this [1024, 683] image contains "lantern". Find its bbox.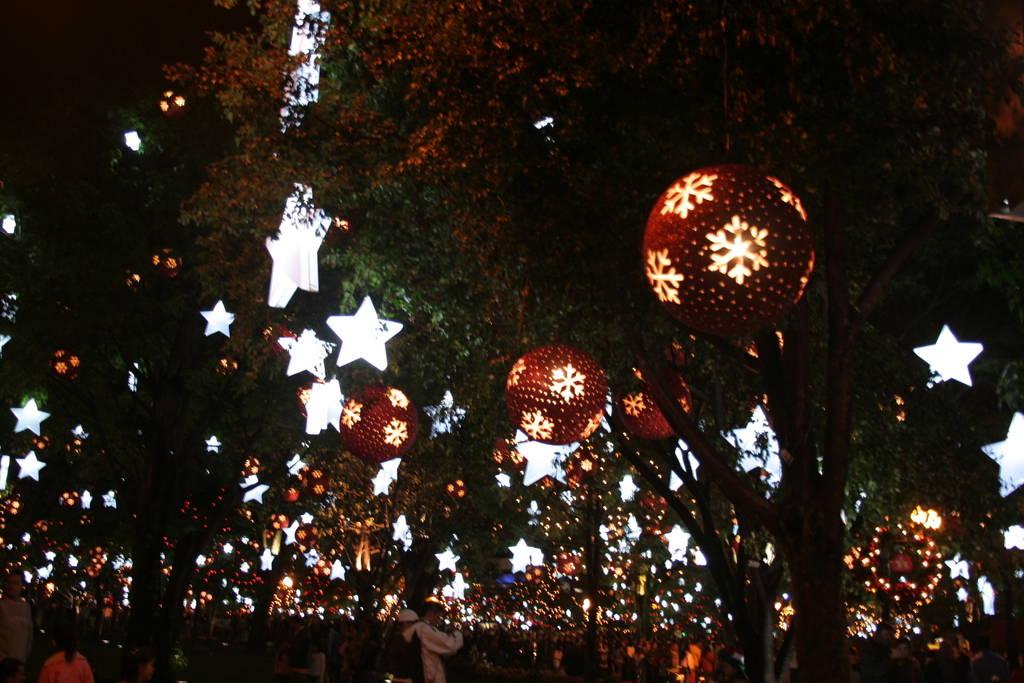
[x1=340, y1=385, x2=417, y2=466].
